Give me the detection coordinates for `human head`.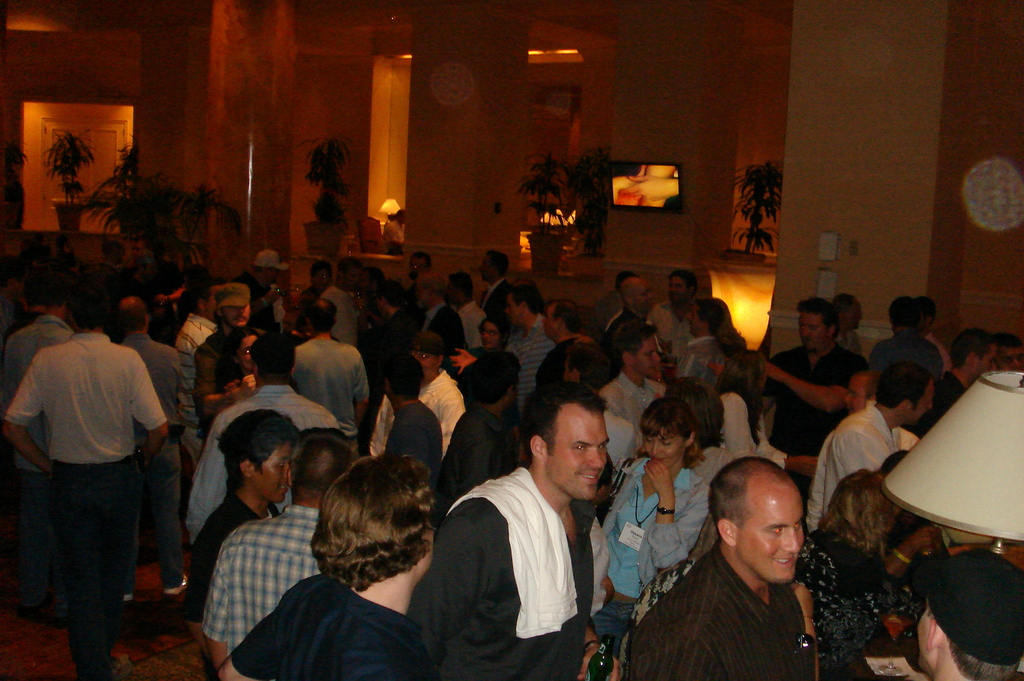
(101,240,125,261).
